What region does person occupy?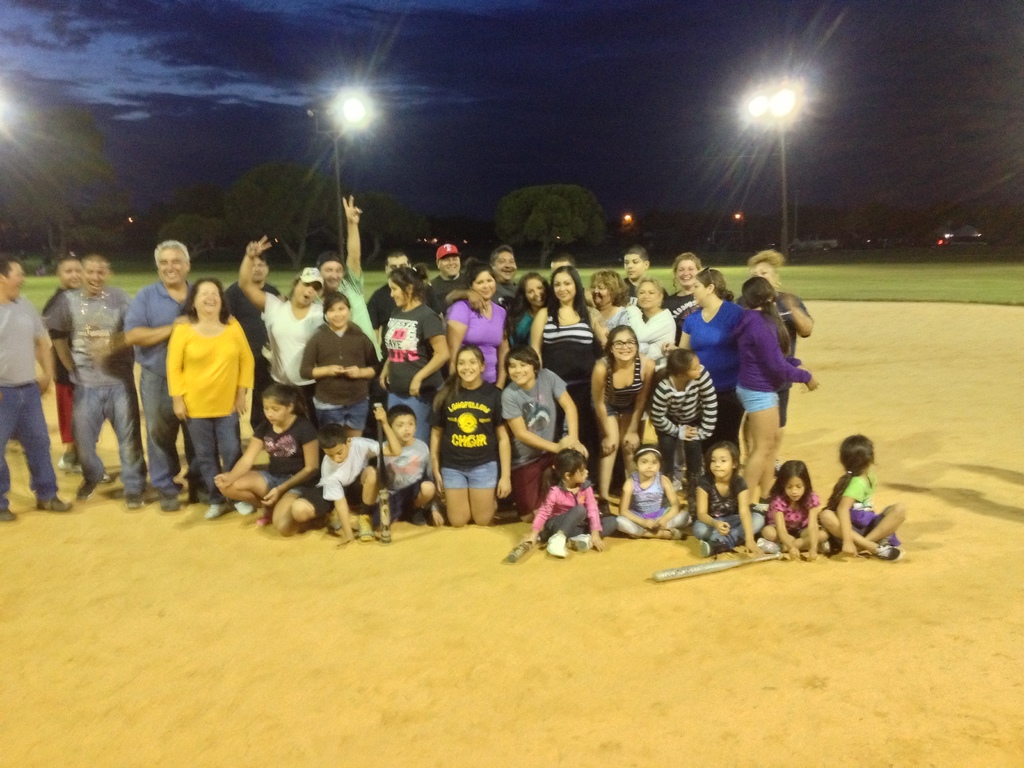
bbox=[493, 269, 565, 357].
